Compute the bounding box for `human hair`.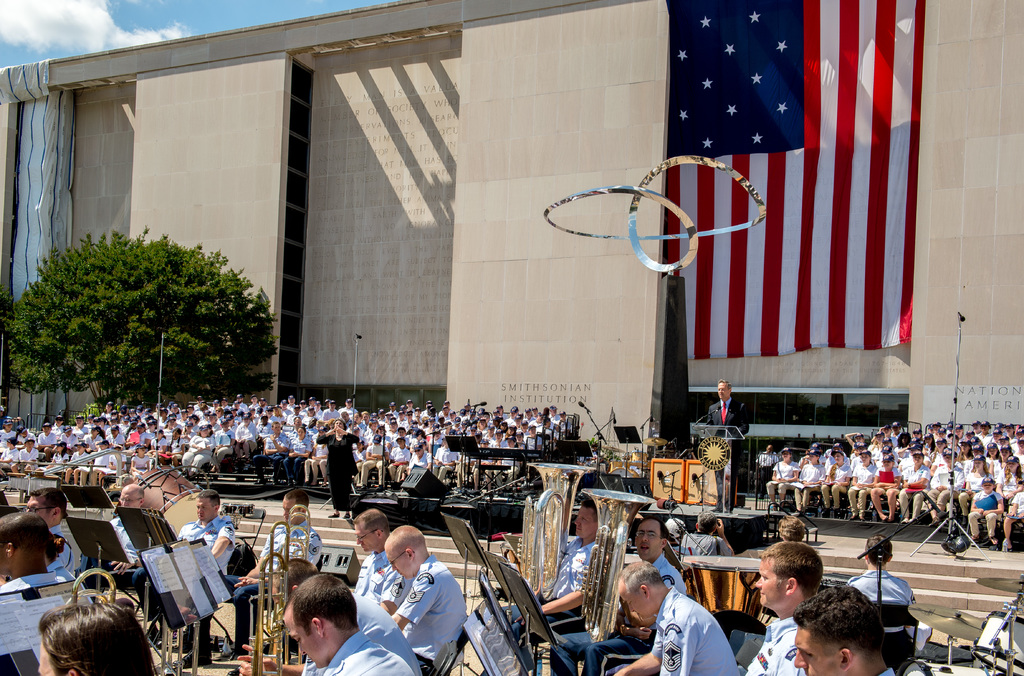
<bbox>0, 508, 56, 557</bbox>.
